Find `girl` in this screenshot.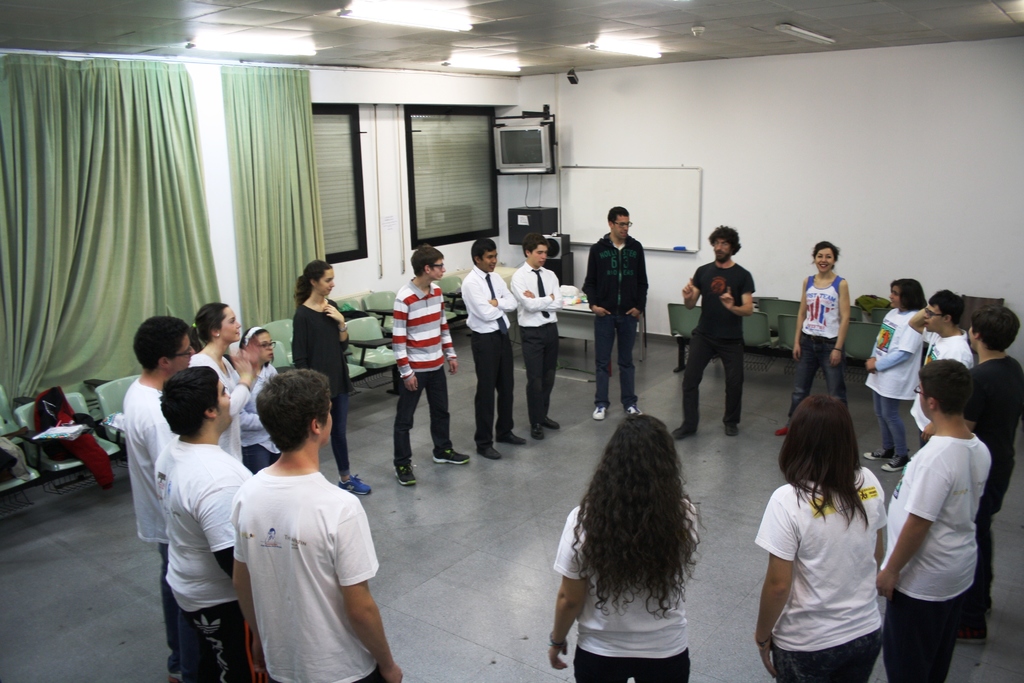
The bounding box for `girl` is 291/260/373/500.
